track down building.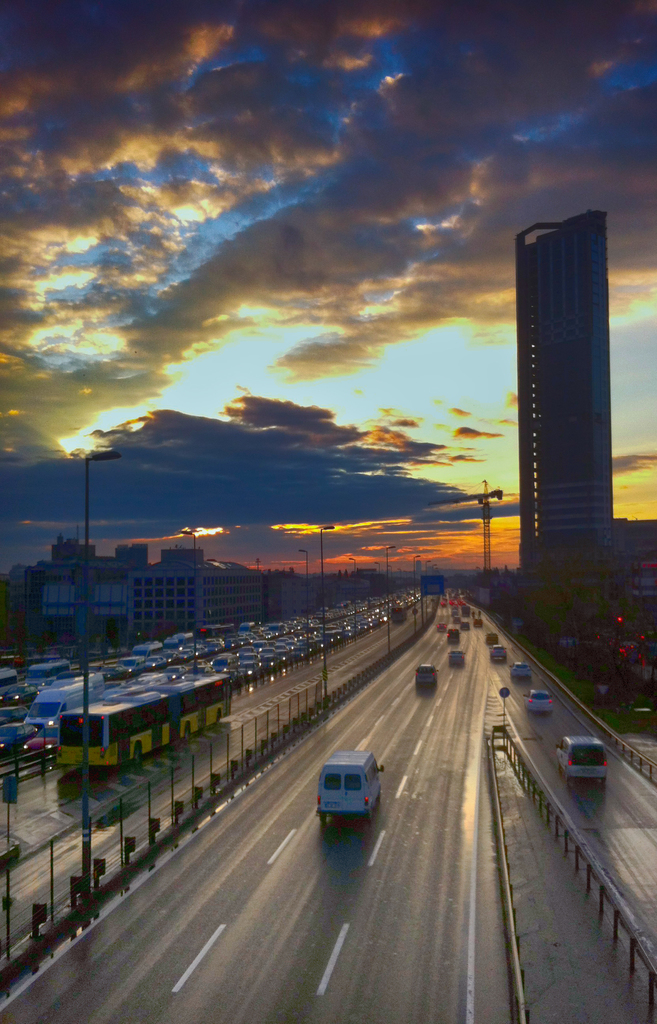
Tracked to rect(522, 211, 613, 579).
